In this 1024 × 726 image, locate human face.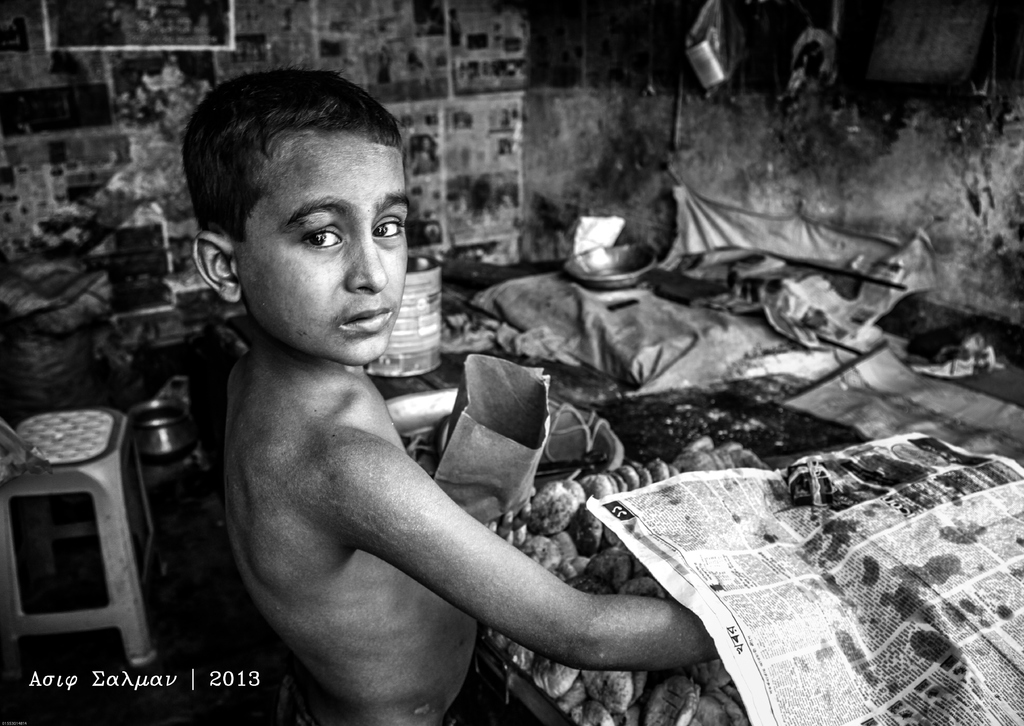
Bounding box: BBox(234, 138, 411, 366).
